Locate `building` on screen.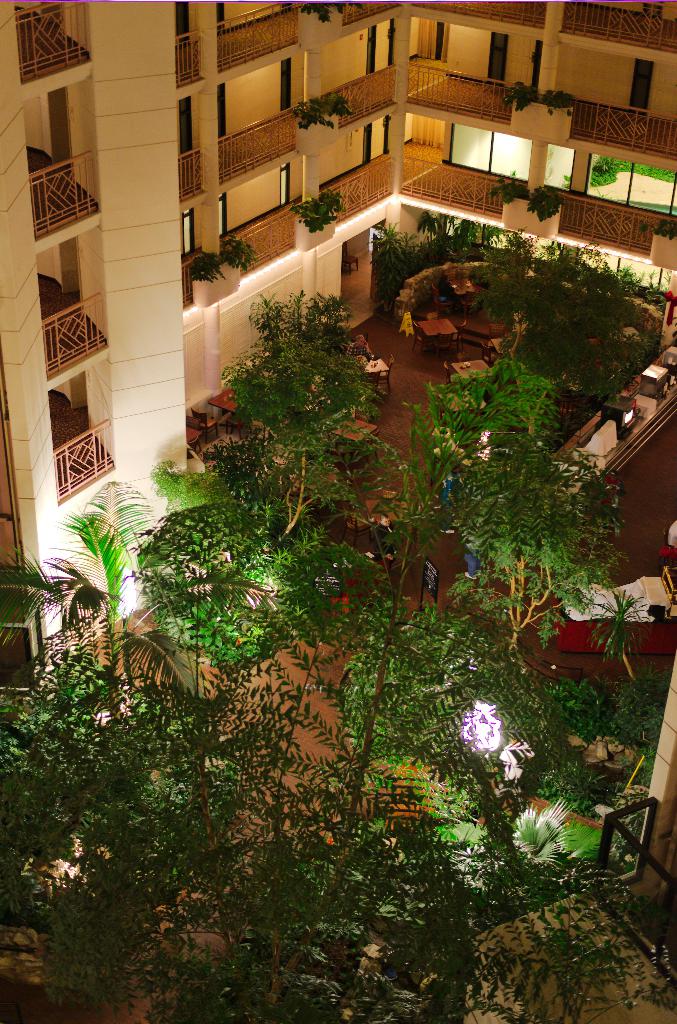
On screen at Rect(0, 3, 676, 1023).
